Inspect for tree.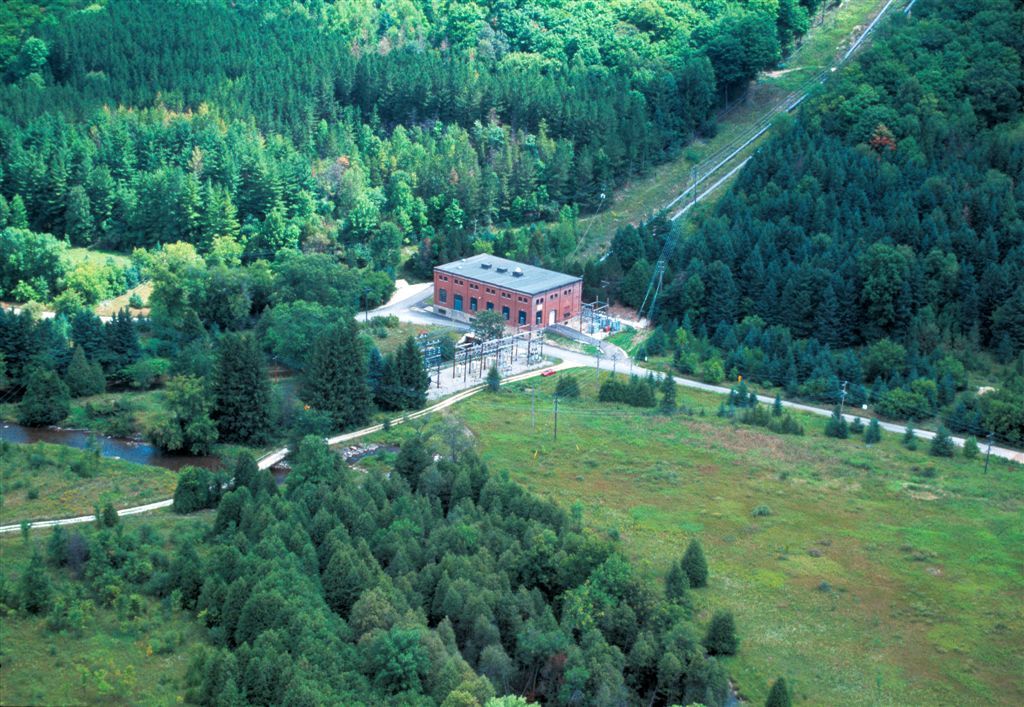
Inspection: left=590, top=552, right=655, bottom=625.
